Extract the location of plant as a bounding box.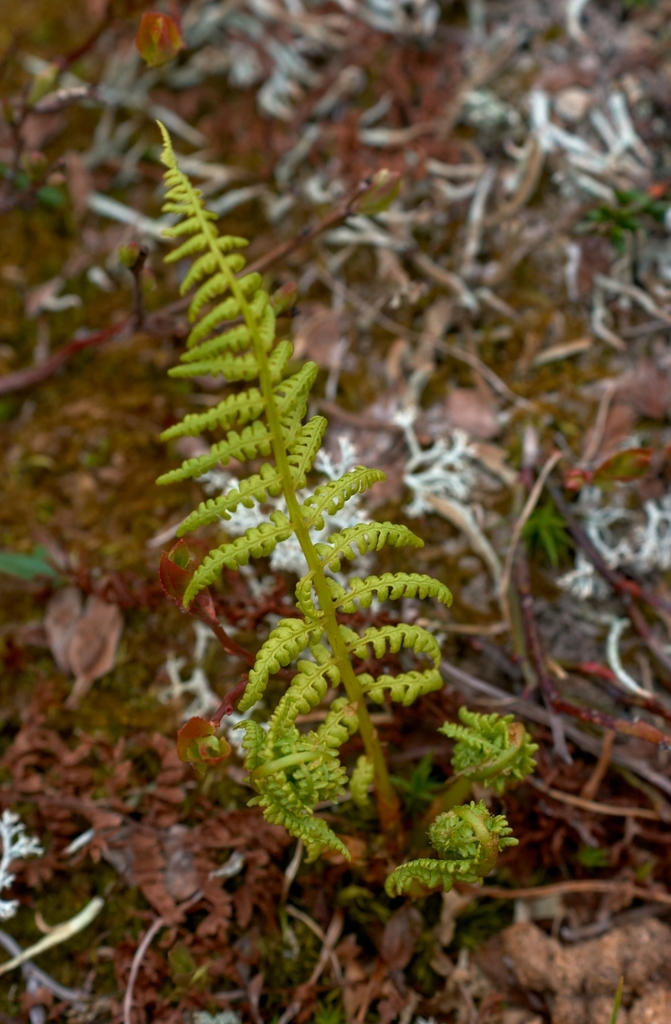
left=157, top=131, right=534, bottom=886.
